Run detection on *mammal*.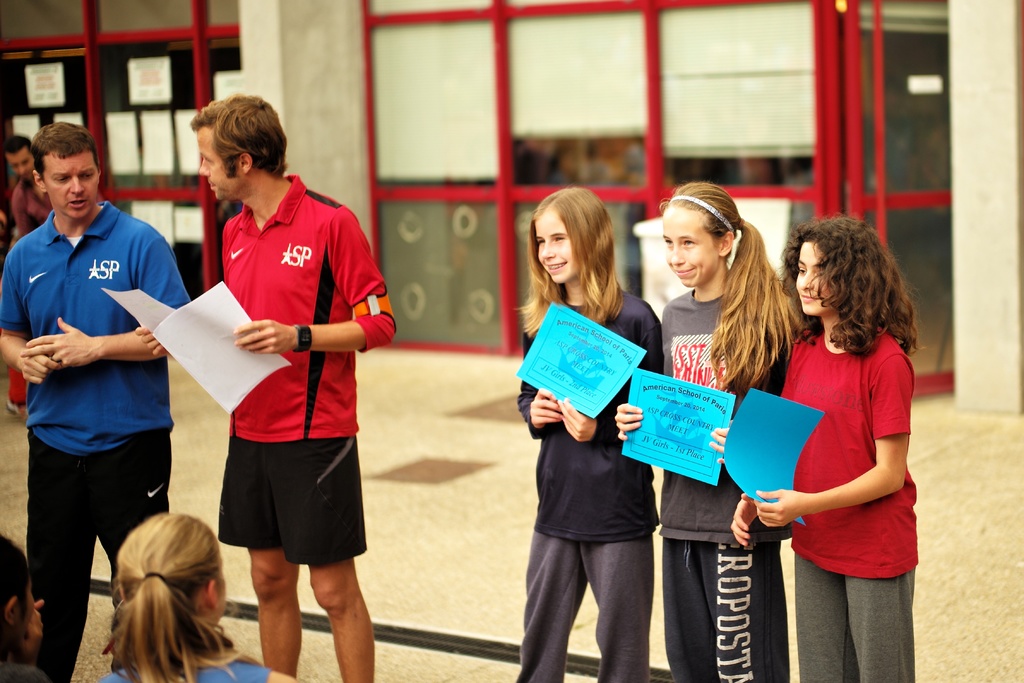
Result: (left=0, top=120, right=189, bottom=682).
